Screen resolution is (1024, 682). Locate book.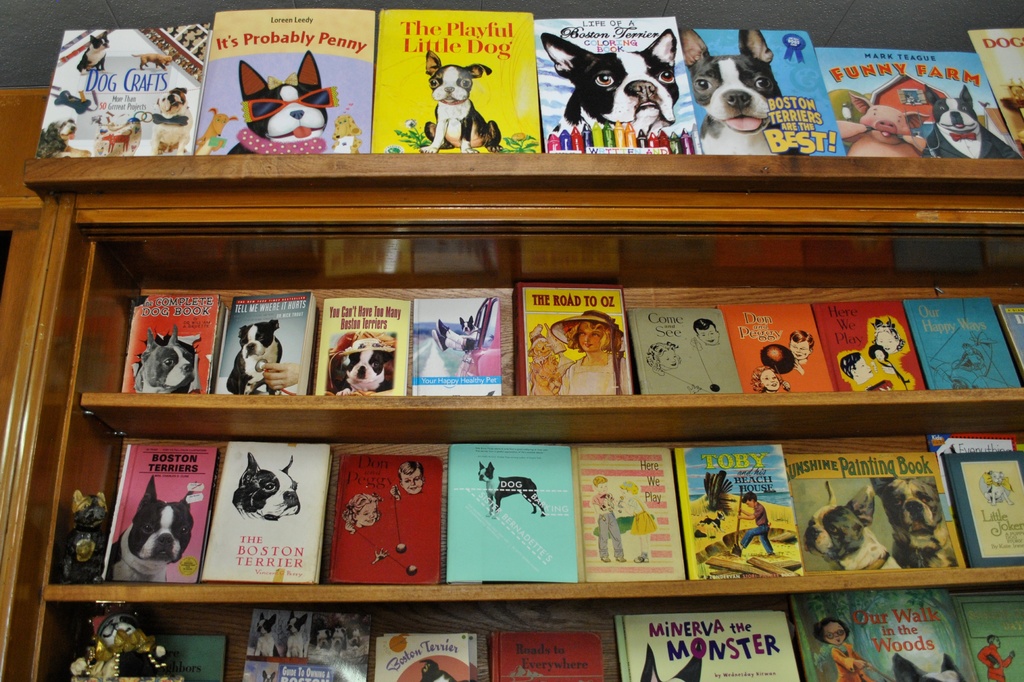
box(315, 292, 405, 398).
